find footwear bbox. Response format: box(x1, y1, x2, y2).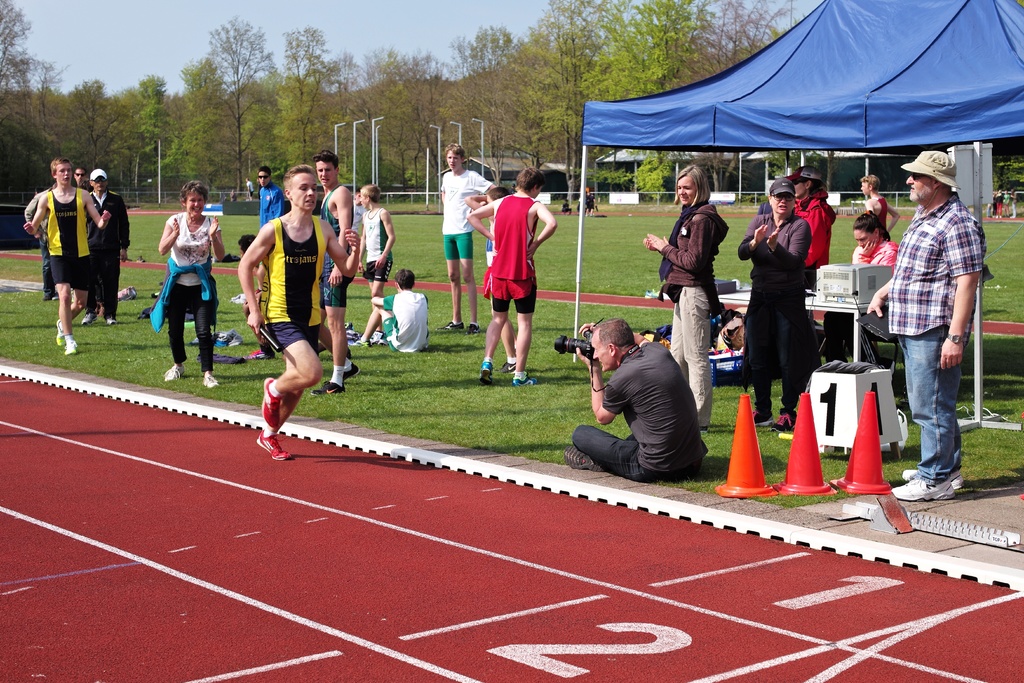
box(773, 407, 797, 432).
